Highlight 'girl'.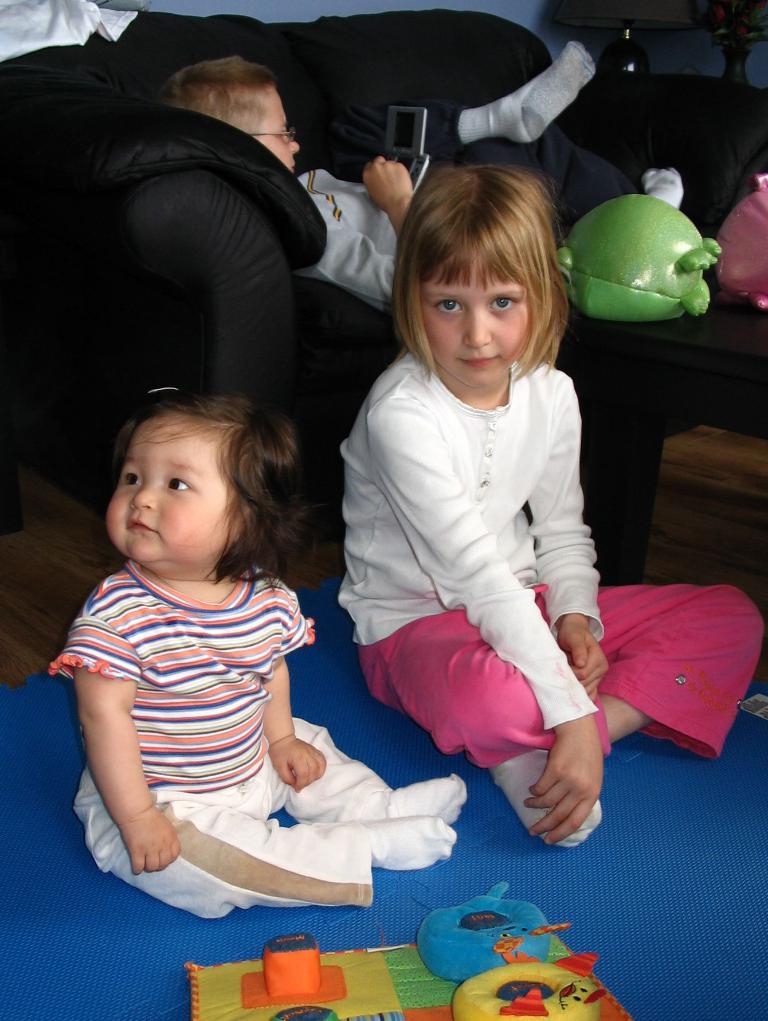
Highlighted region: x1=338, y1=156, x2=764, y2=847.
